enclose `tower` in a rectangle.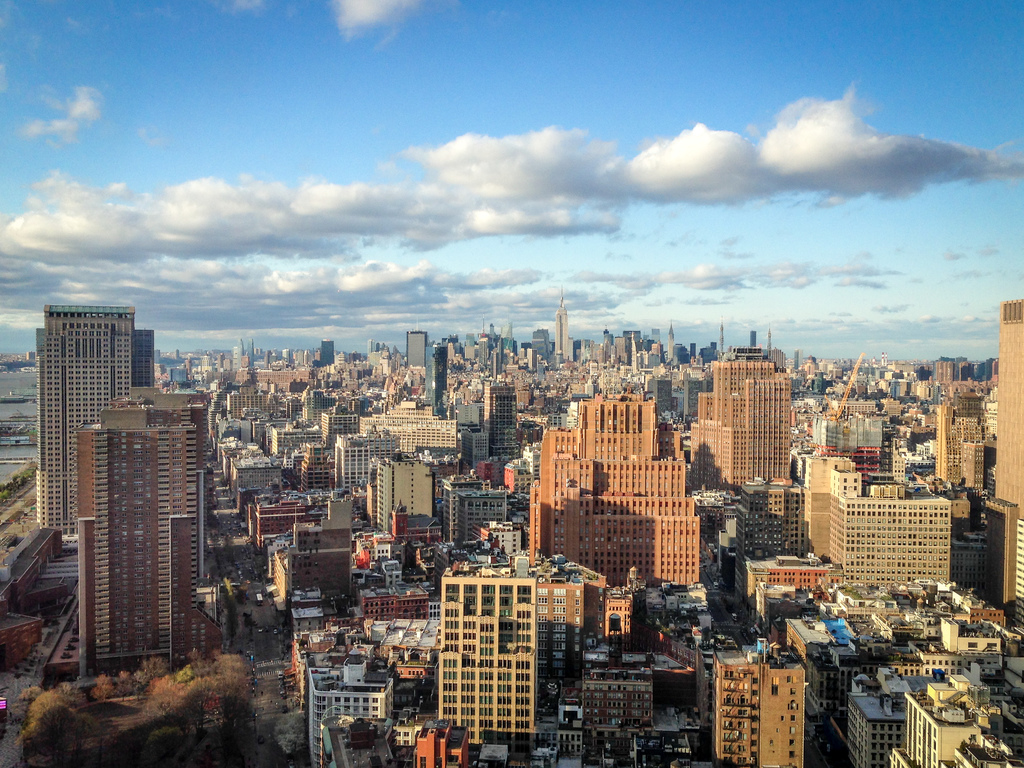
x1=231, y1=340, x2=243, y2=365.
